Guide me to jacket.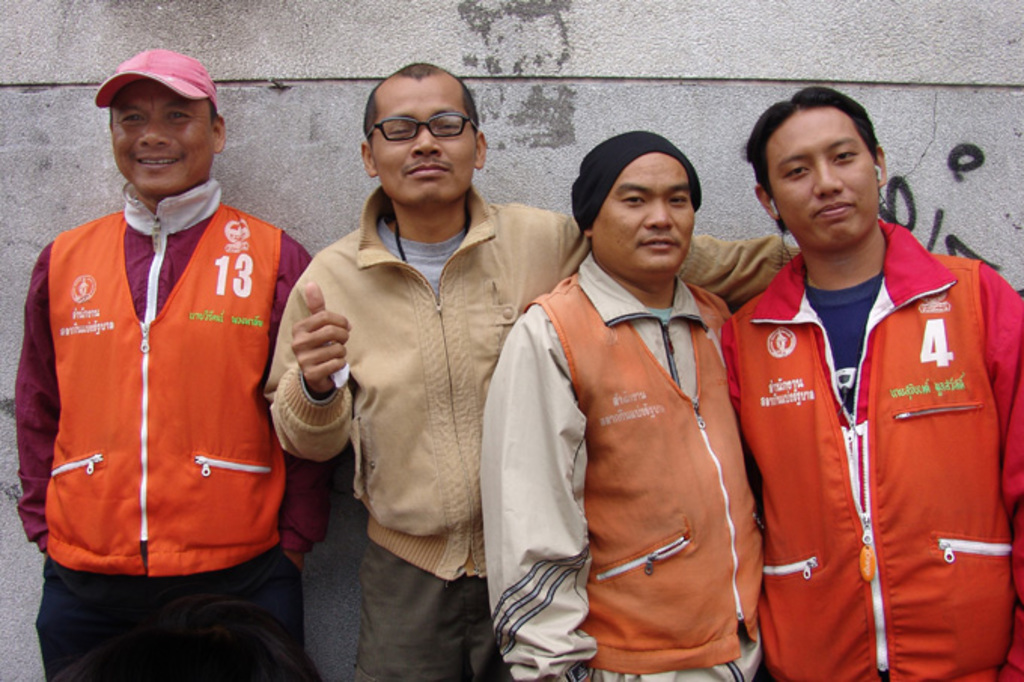
Guidance: box=[724, 152, 1006, 650].
